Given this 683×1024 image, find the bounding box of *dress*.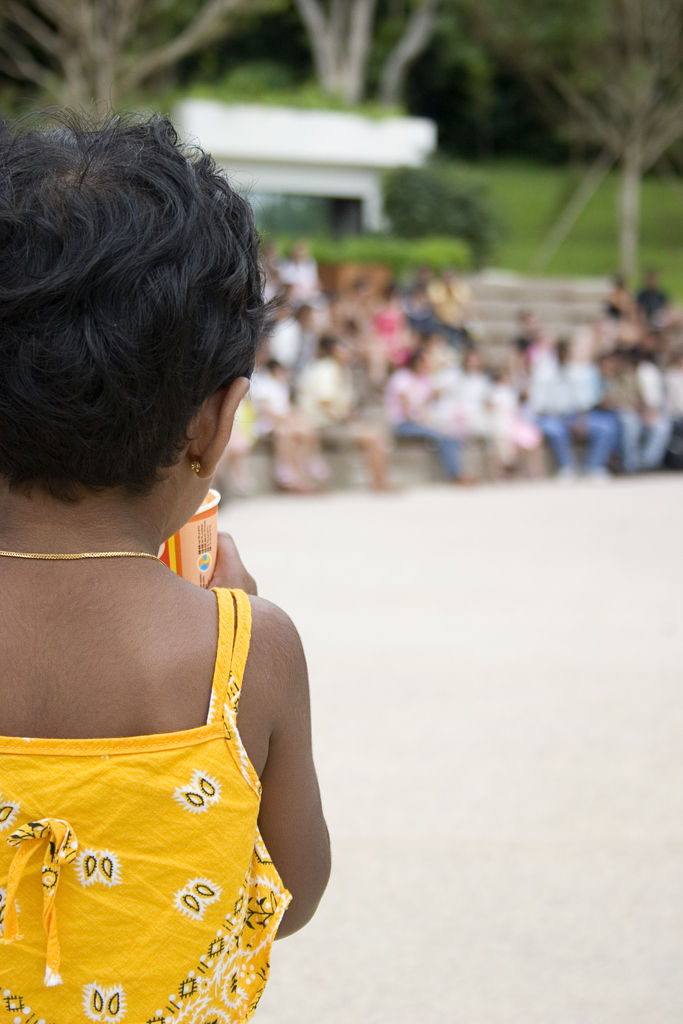
{"x1": 15, "y1": 533, "x2": 301, "y2": 1022}.
